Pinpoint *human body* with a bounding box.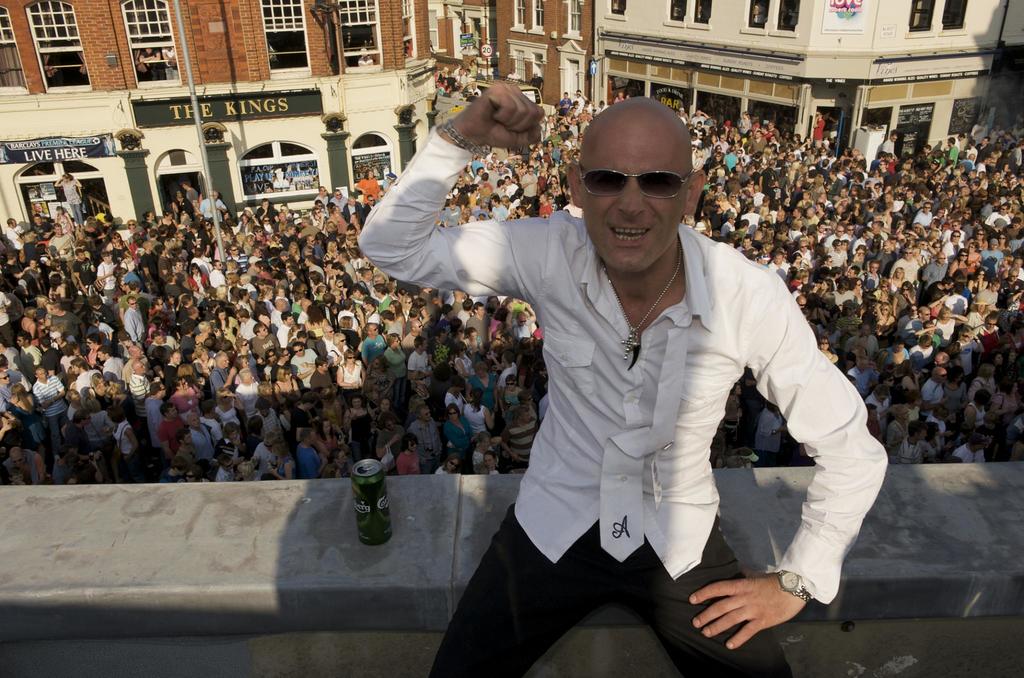
{"left": 148, "top": 314, "right": 166, "bottom": 330}.
